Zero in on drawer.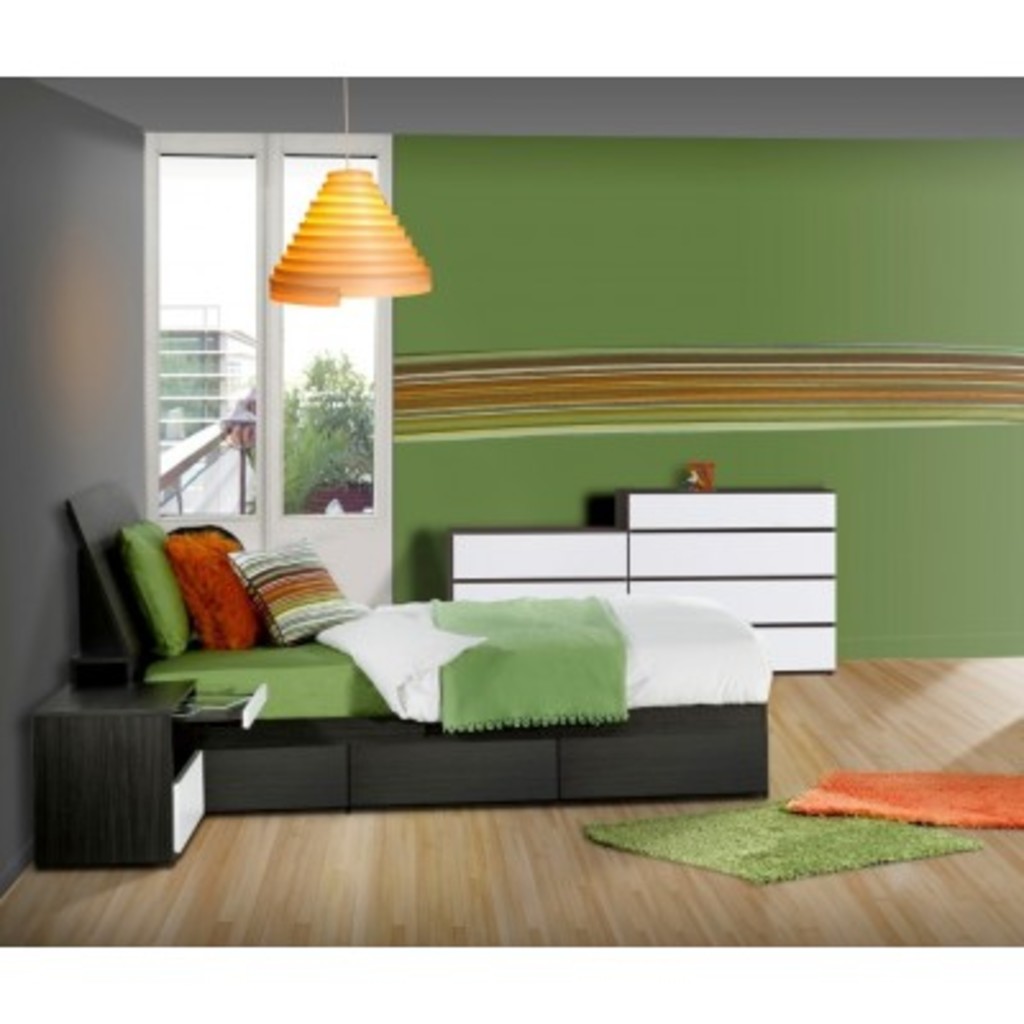
Zeroed in: 177 678 264 730.
